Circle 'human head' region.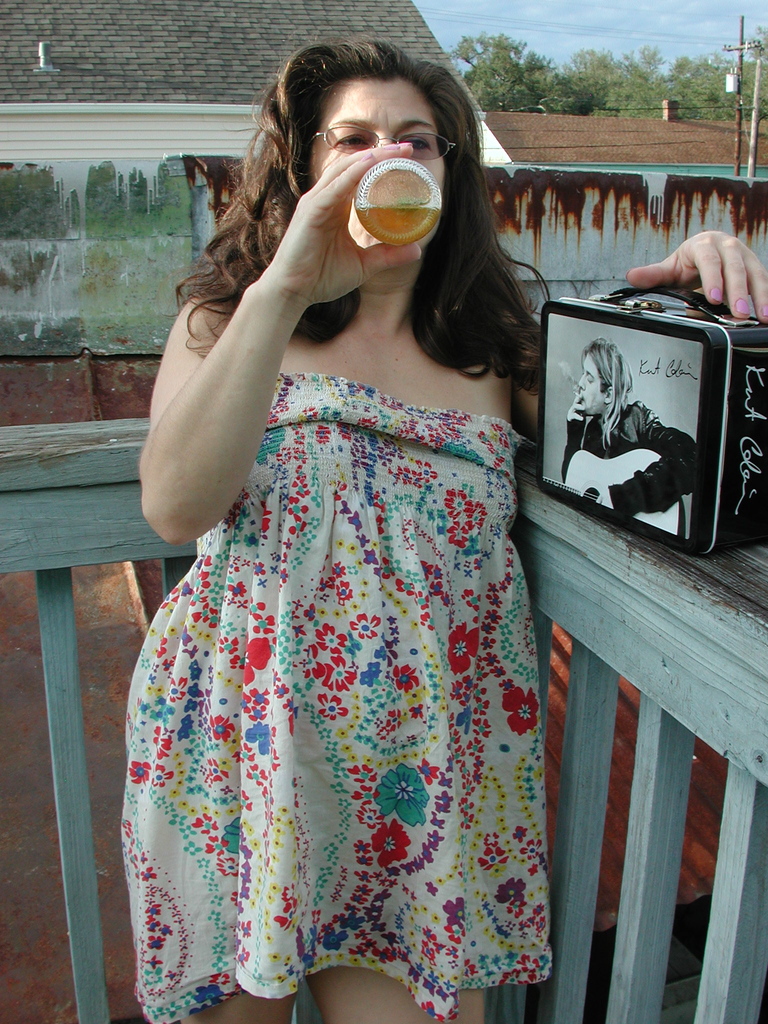
Region: <box>576,340,628,417</box>.
